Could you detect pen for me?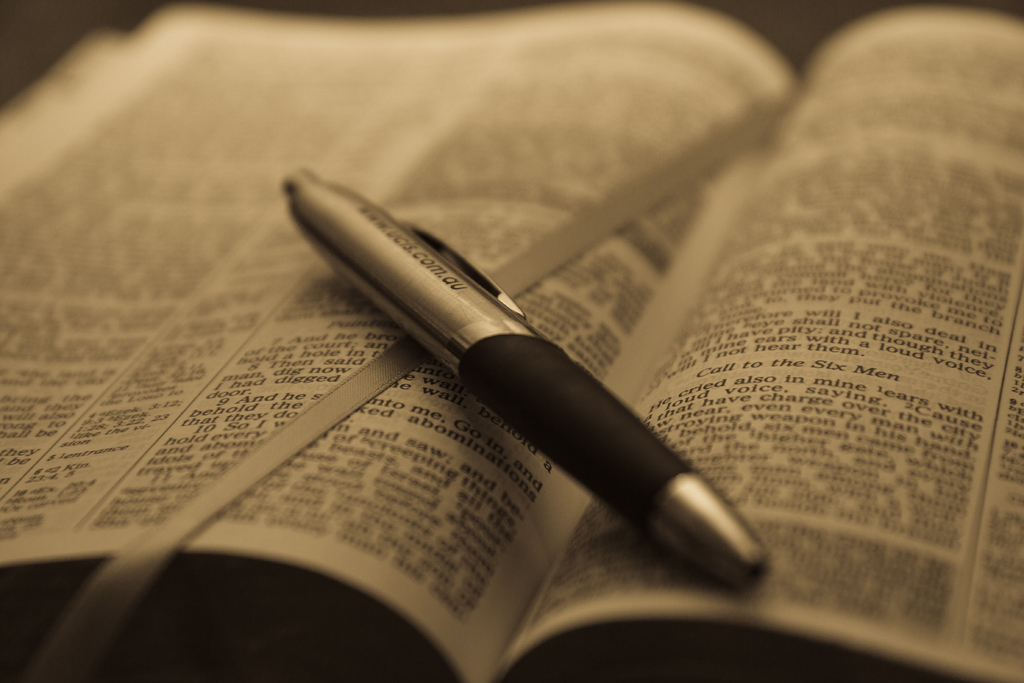
Detection result: pyautogui.locateOnScreen(291, 157, 779, 582).
